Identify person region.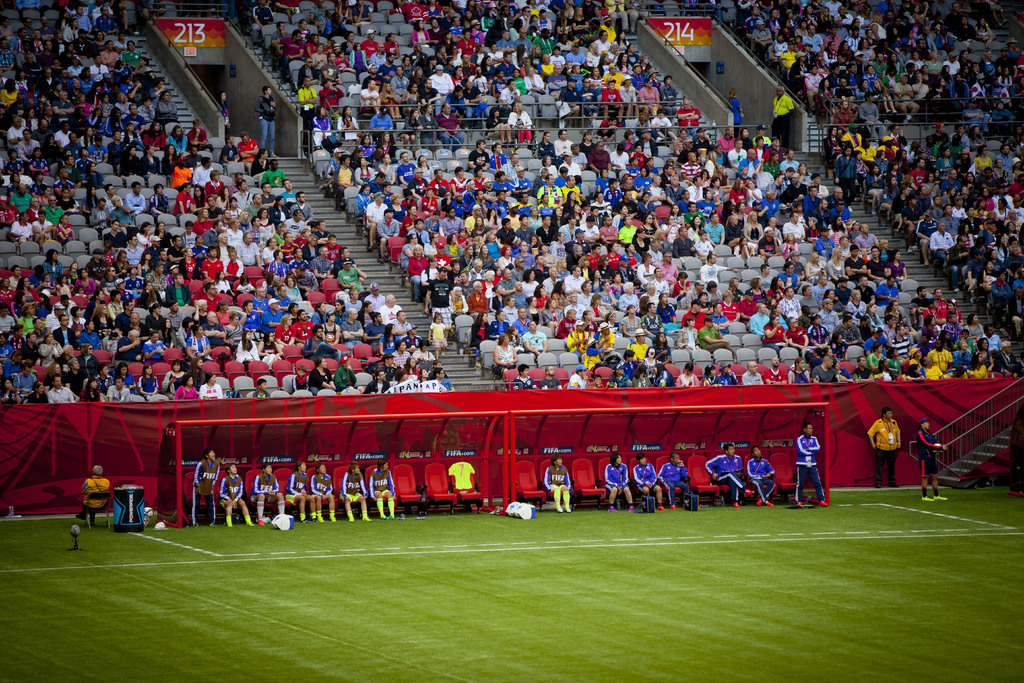
Region: <bbox>190, 449, 218, 529</bbox>.
